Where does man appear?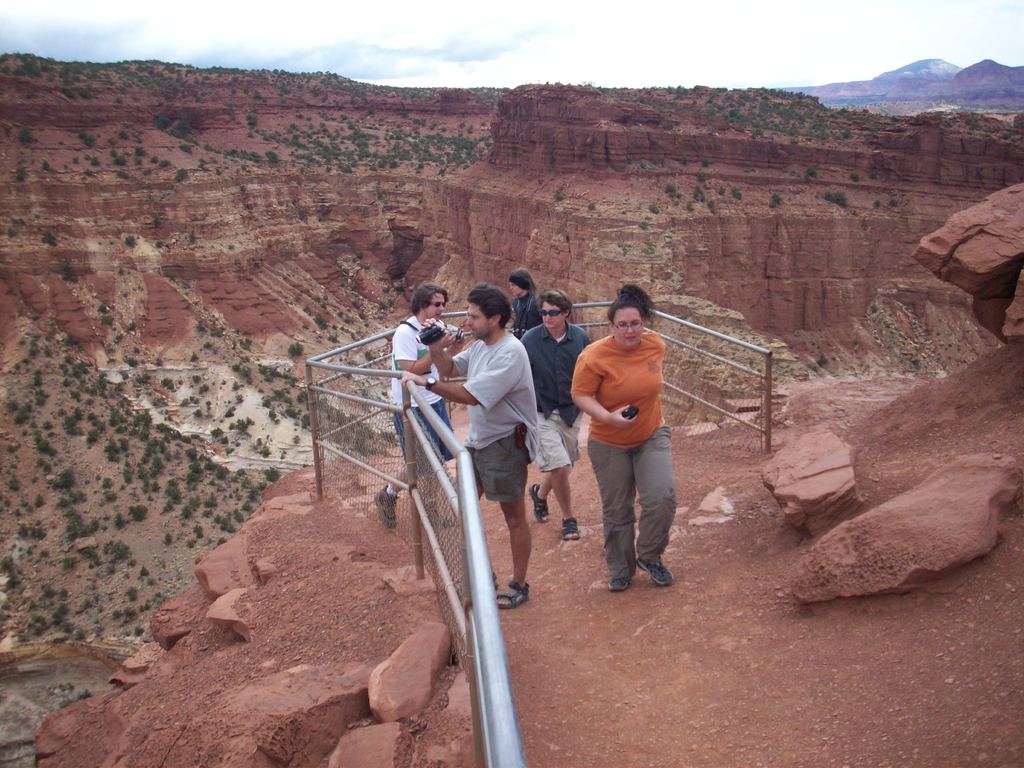
Appears at l=508, t=287, r=591, b=545.
